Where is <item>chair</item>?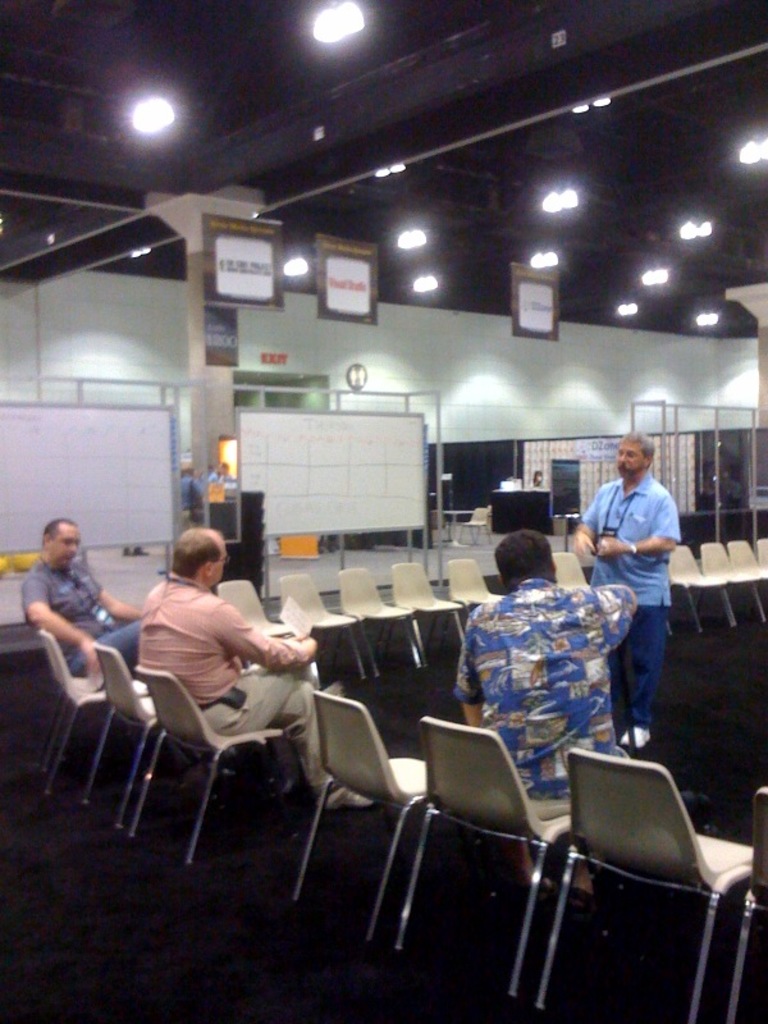
{"x1": 553, "y1": 718, "x2": 745, "y2": 1006}.
